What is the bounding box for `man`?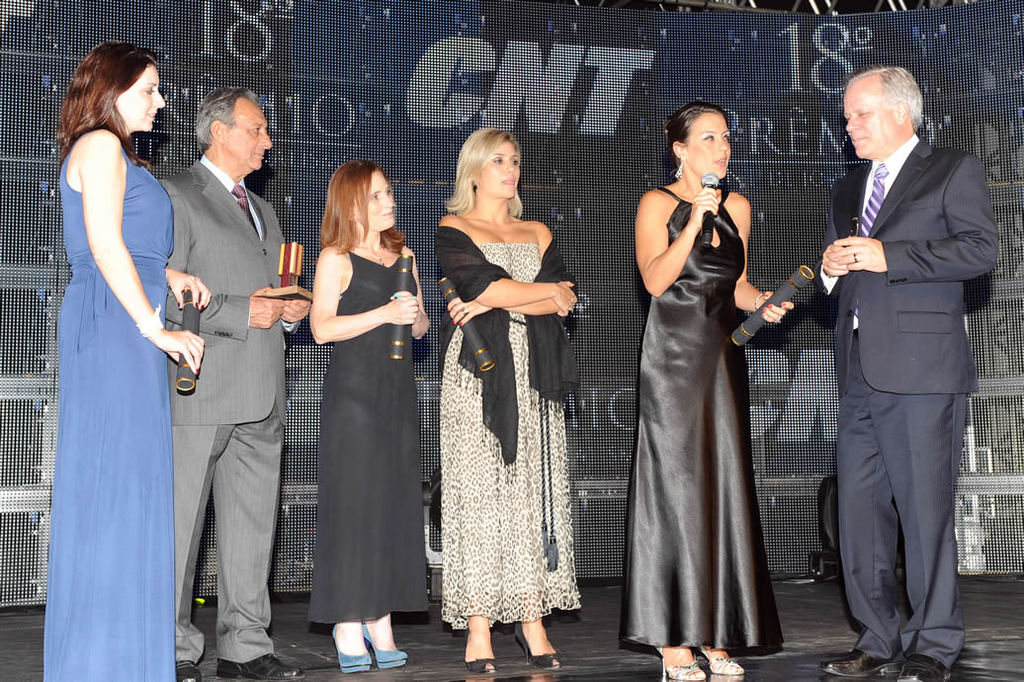
x1=807, y1=43, x2=989, y2=678.
